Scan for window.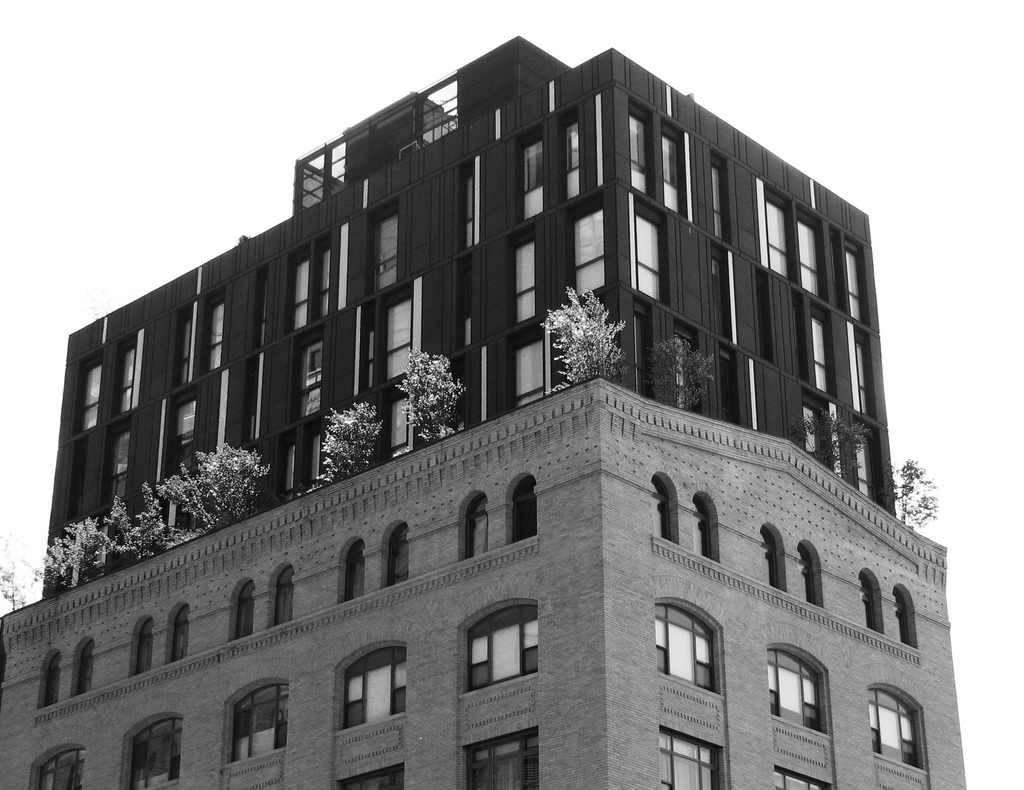
Scan result: 811 305 838 397.
